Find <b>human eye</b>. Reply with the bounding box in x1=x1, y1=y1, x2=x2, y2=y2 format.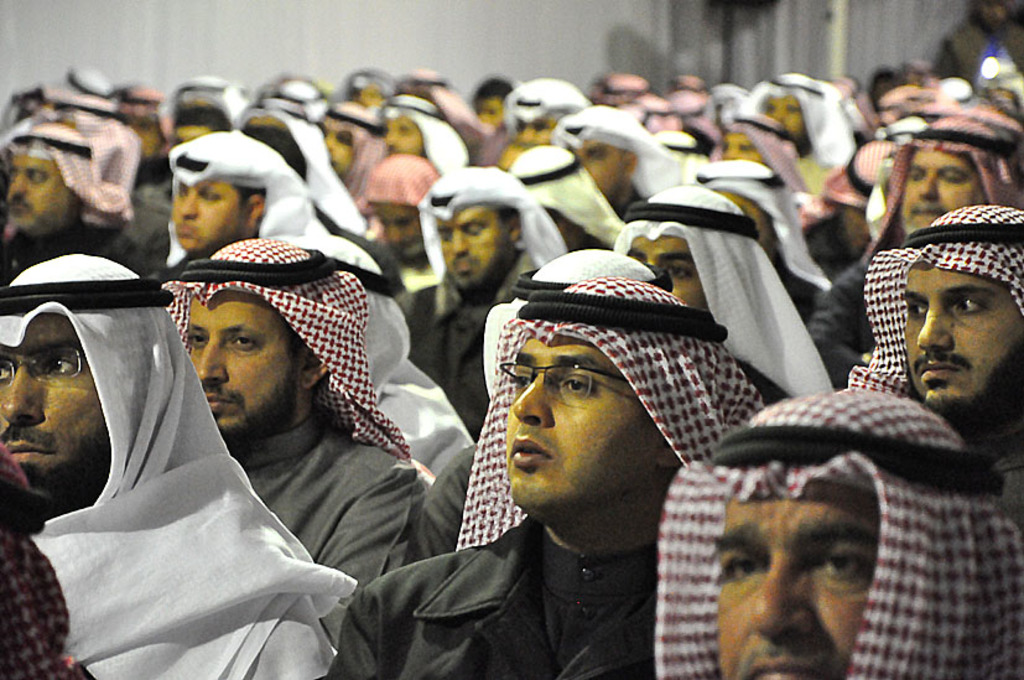
x1=666, y1=261, x2=696, y2=281.
